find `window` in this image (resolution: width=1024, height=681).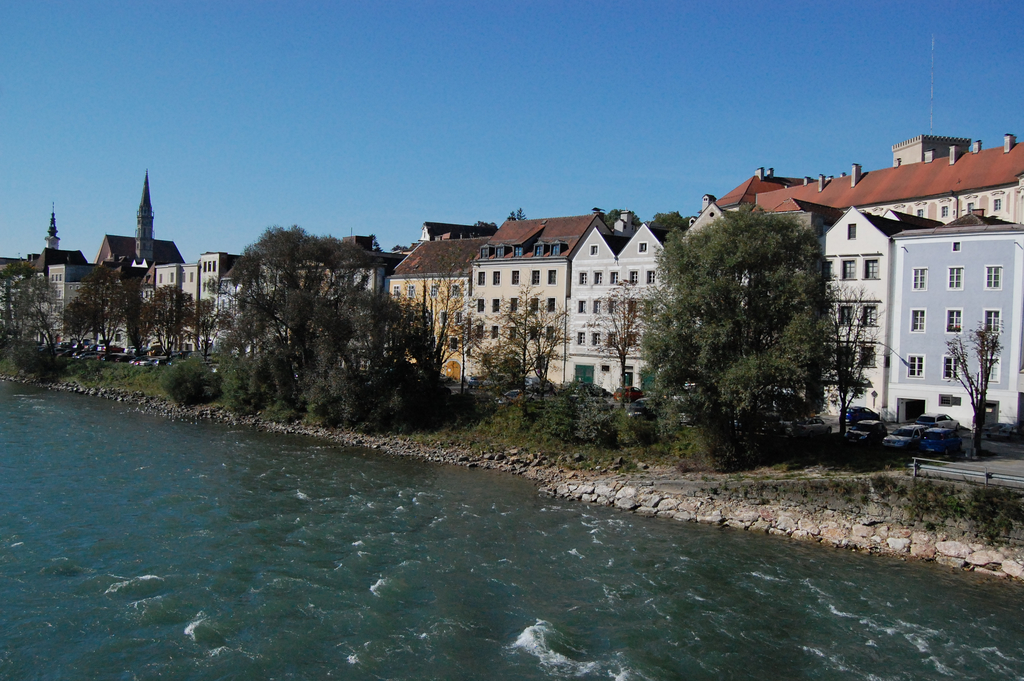
<box>945,306,964,334</box>.
